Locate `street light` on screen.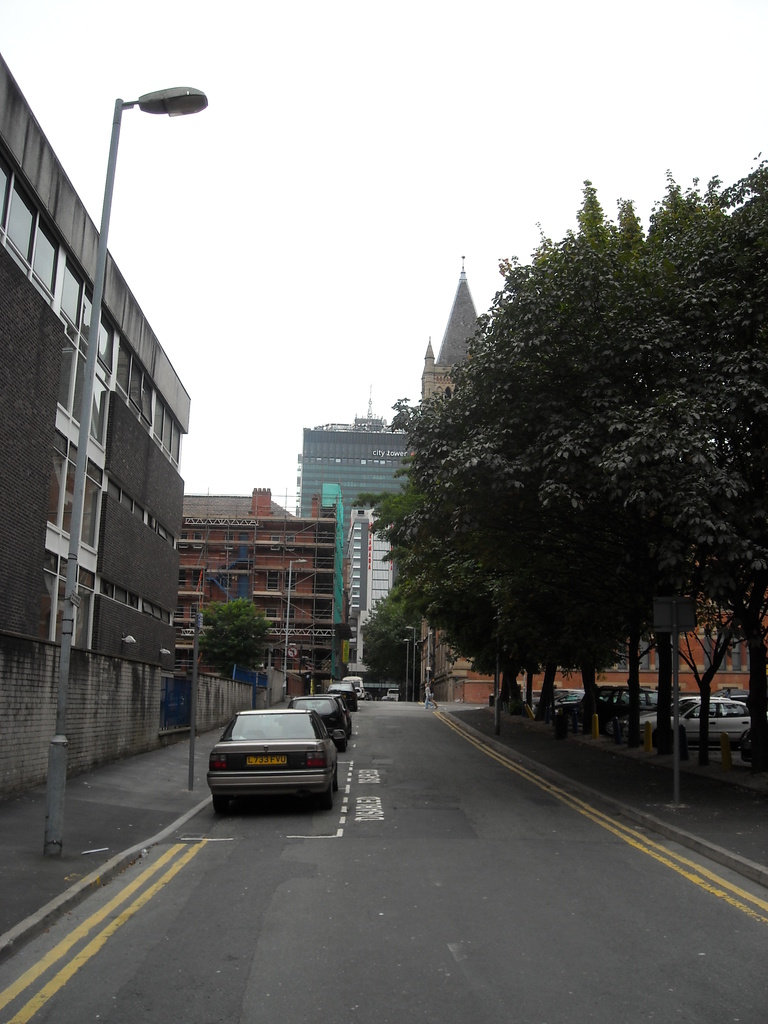
On screen at locate(57, 101, 205, 851).
